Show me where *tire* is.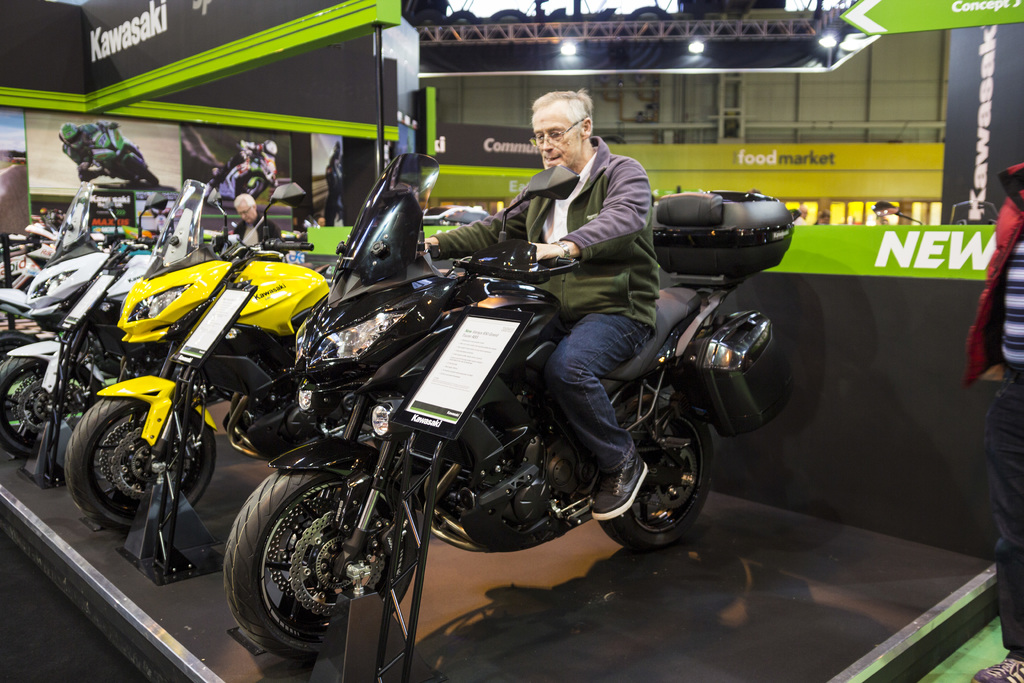
*tire* is at {"x1": 0, "y1": 355, "x2": 101, "y2": 457}.
